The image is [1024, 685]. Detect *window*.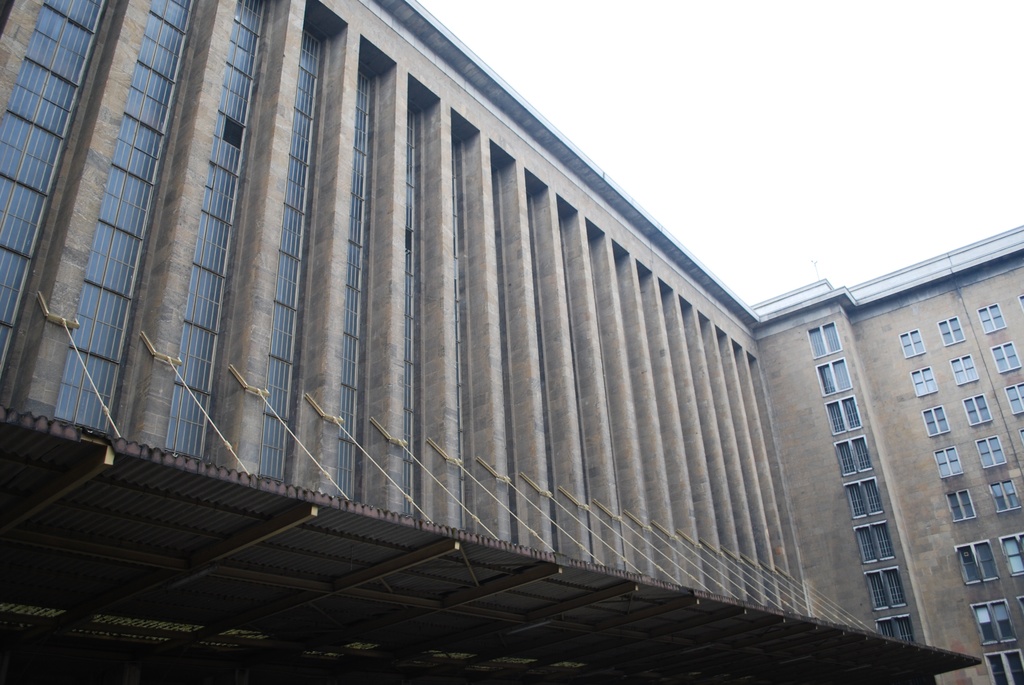
Detection: (909, 367, 940, 397).
